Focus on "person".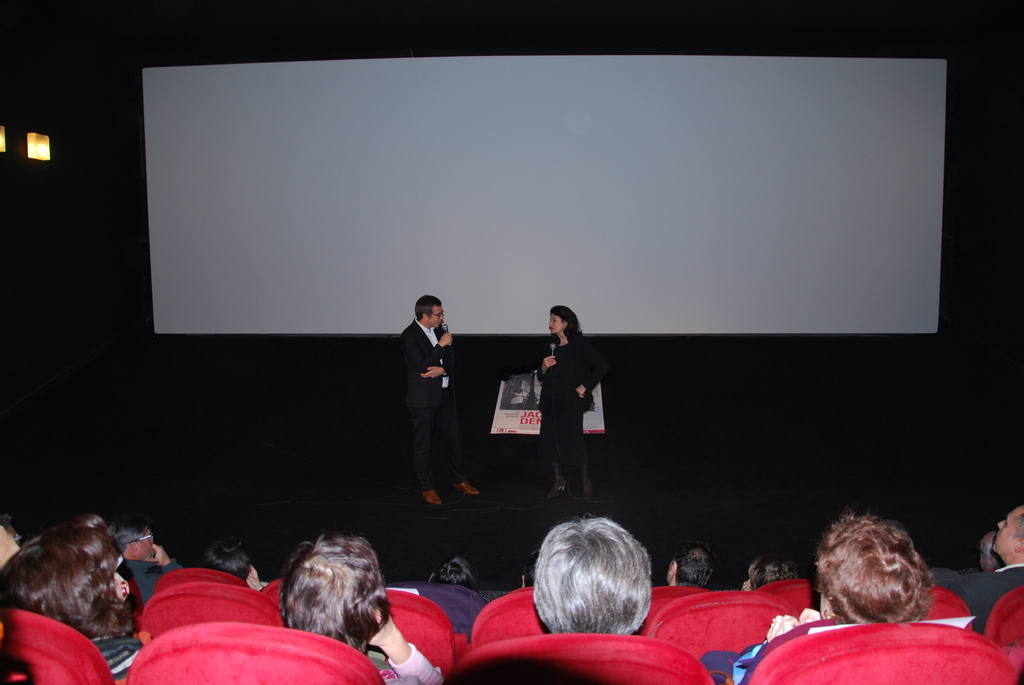
Focused at x1=397, y1=293, x2=481, y2=501.
